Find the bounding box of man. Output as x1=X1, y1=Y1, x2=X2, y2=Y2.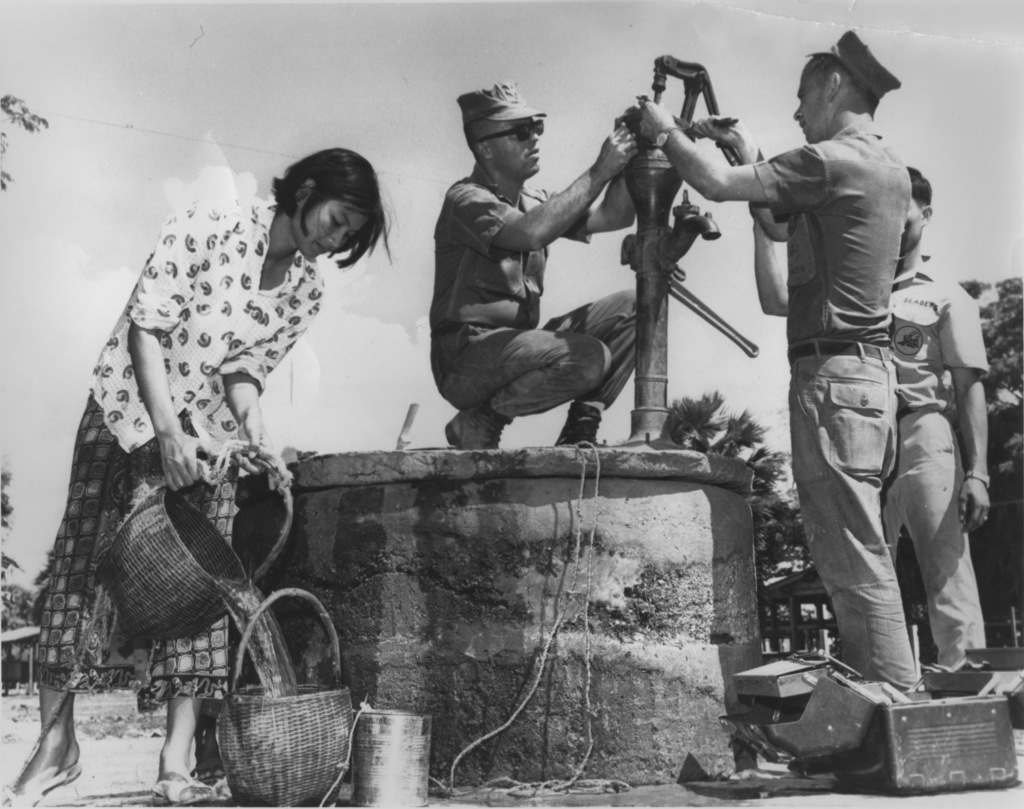
x1=413, y1=88, x2=640, y2=486.
